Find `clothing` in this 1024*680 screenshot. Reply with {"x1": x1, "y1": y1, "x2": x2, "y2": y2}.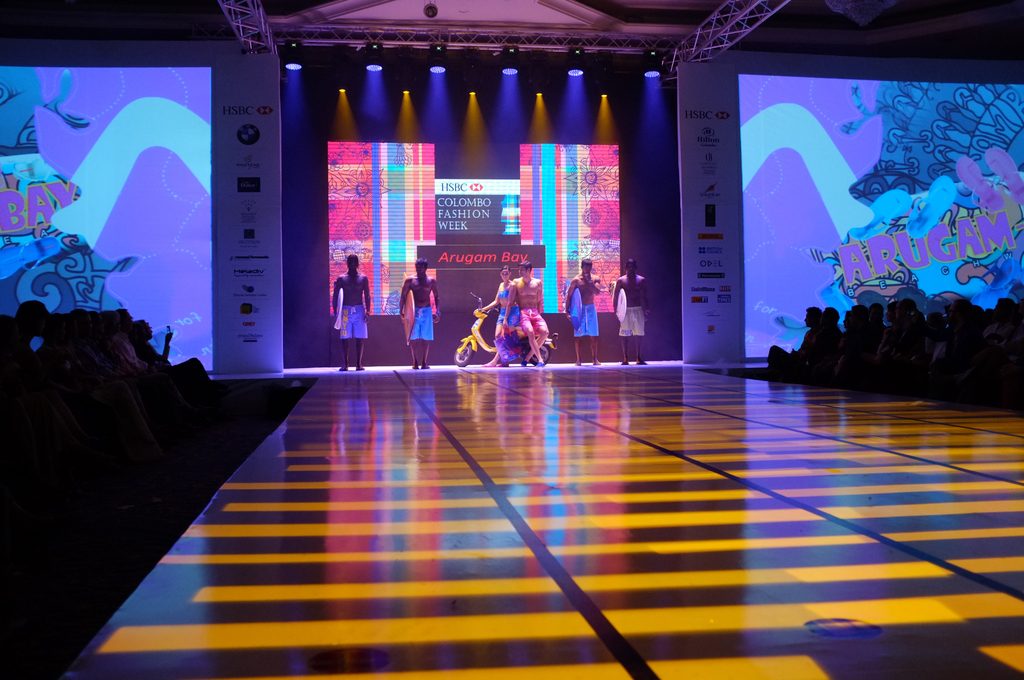
{"x1": 337, "y1": 302, "x2": 369, "y2": 338}.
